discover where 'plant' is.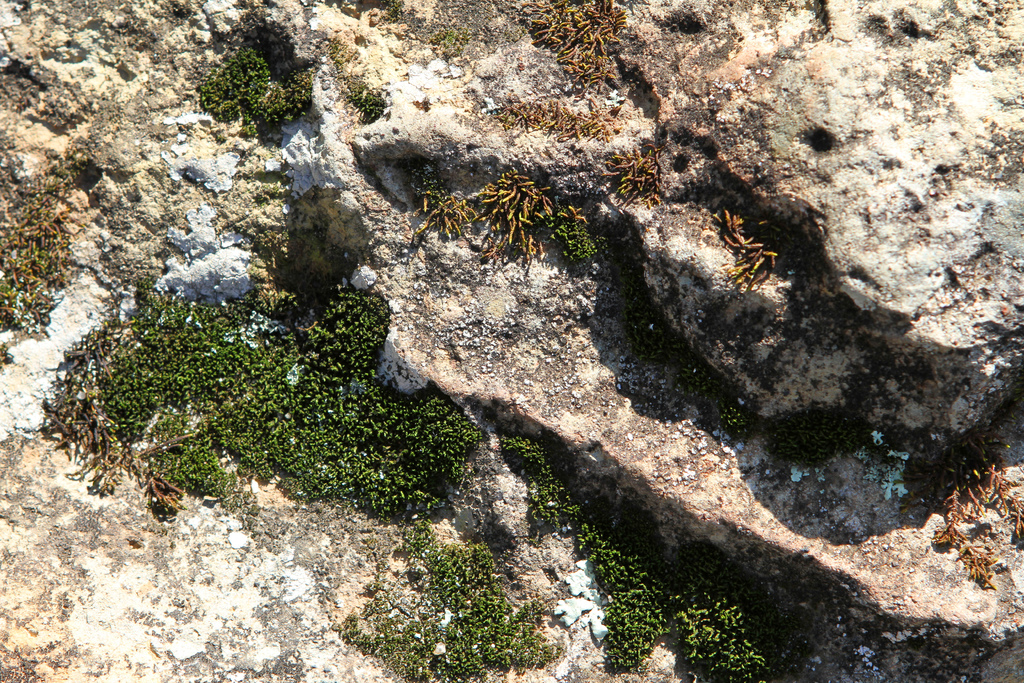
Discovered at 244:78:314:144.
